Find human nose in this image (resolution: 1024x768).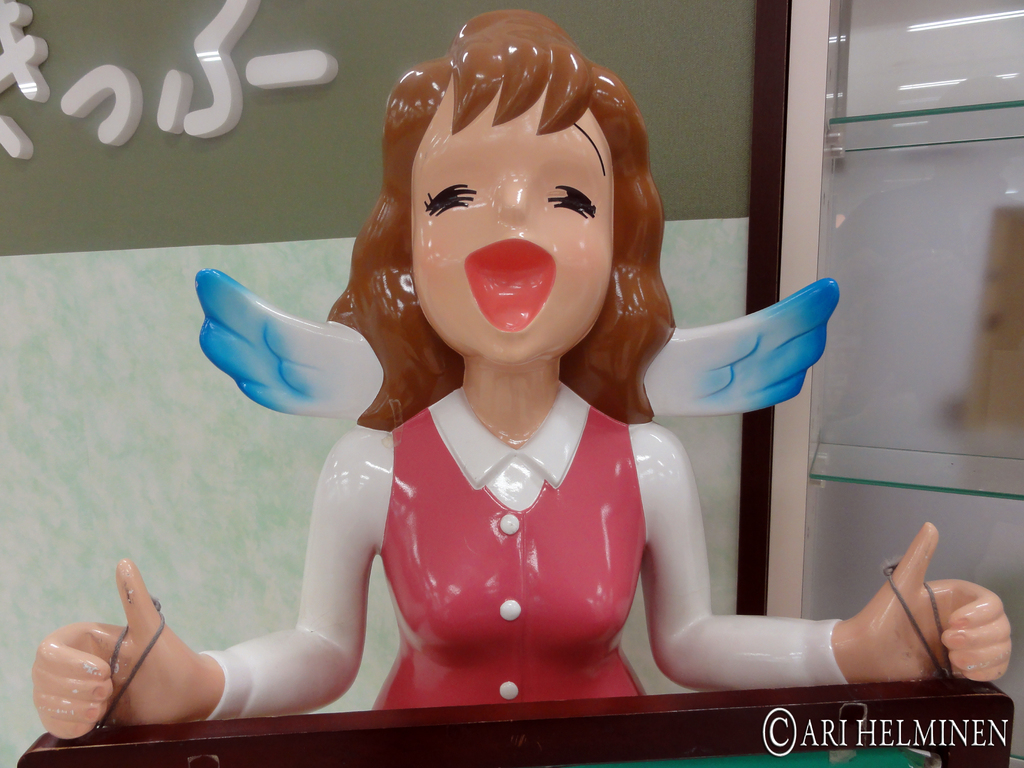
x1=497 y1=170 x2=532 y2=218.
